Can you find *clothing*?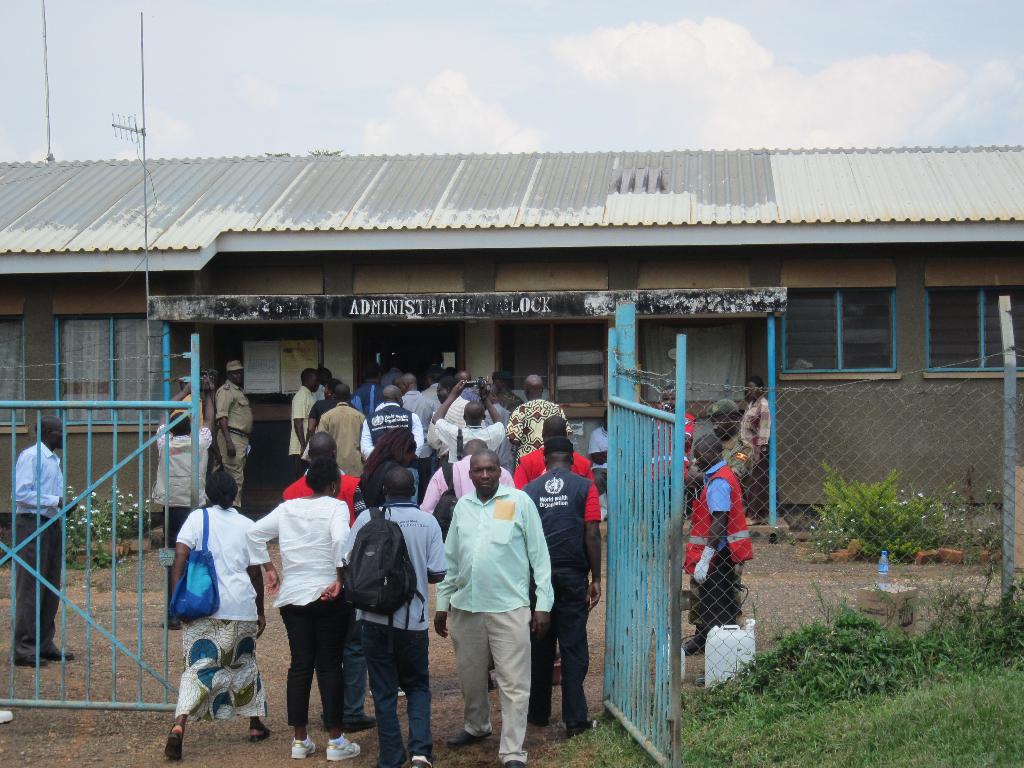
Yes, bounding box: bbox=(436, 479, 564, 764).
